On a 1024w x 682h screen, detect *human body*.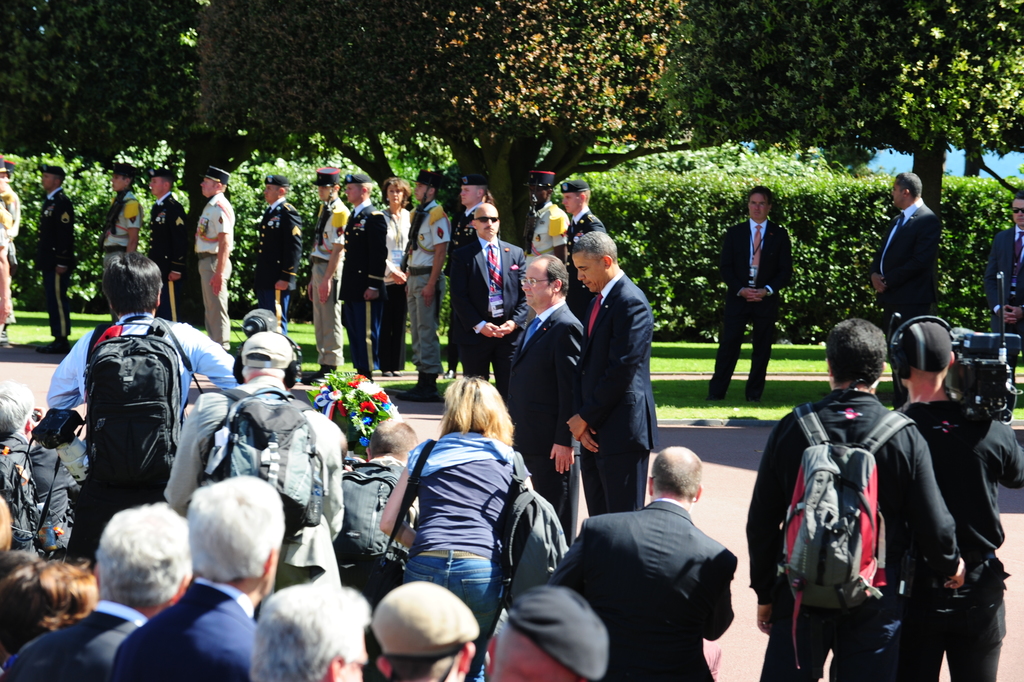
x1=400 y1=199 x2=448 y2=407.
